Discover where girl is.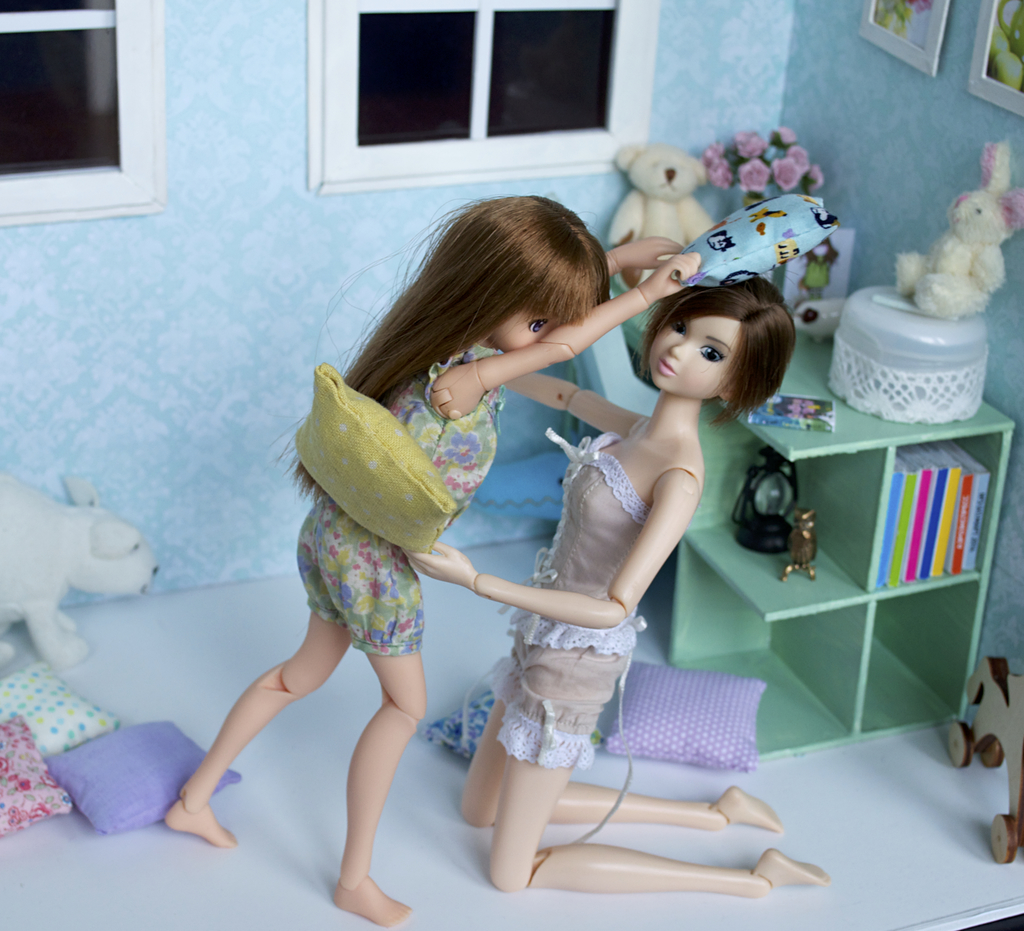
Discovered at 159/183/700/929.
